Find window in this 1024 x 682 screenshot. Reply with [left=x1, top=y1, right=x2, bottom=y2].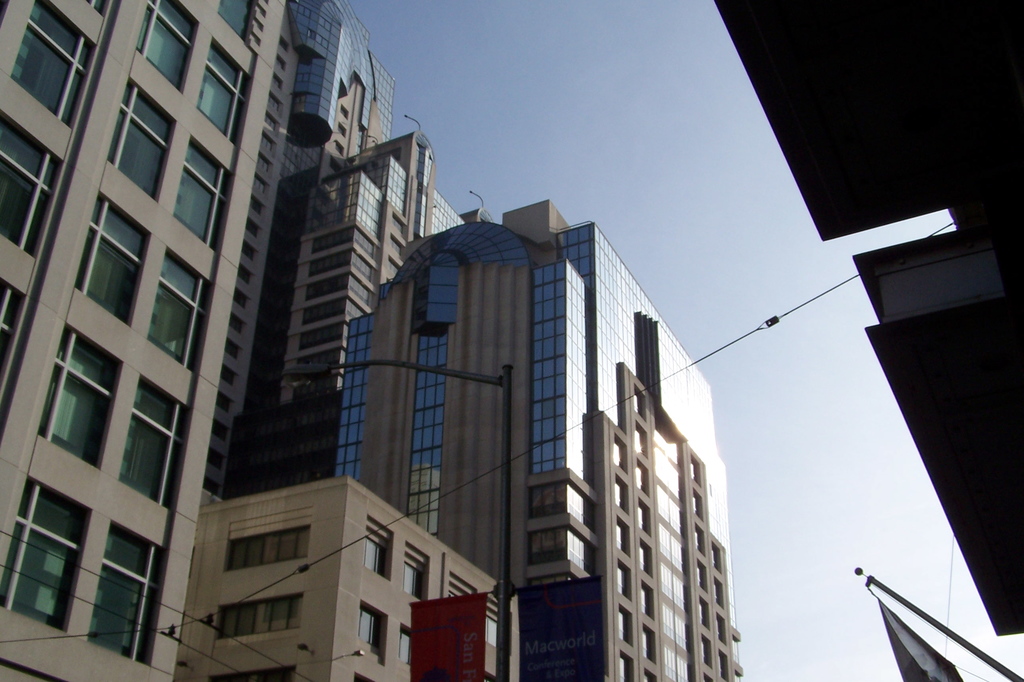
[left=119, top=375, right=190, bottom=510].
